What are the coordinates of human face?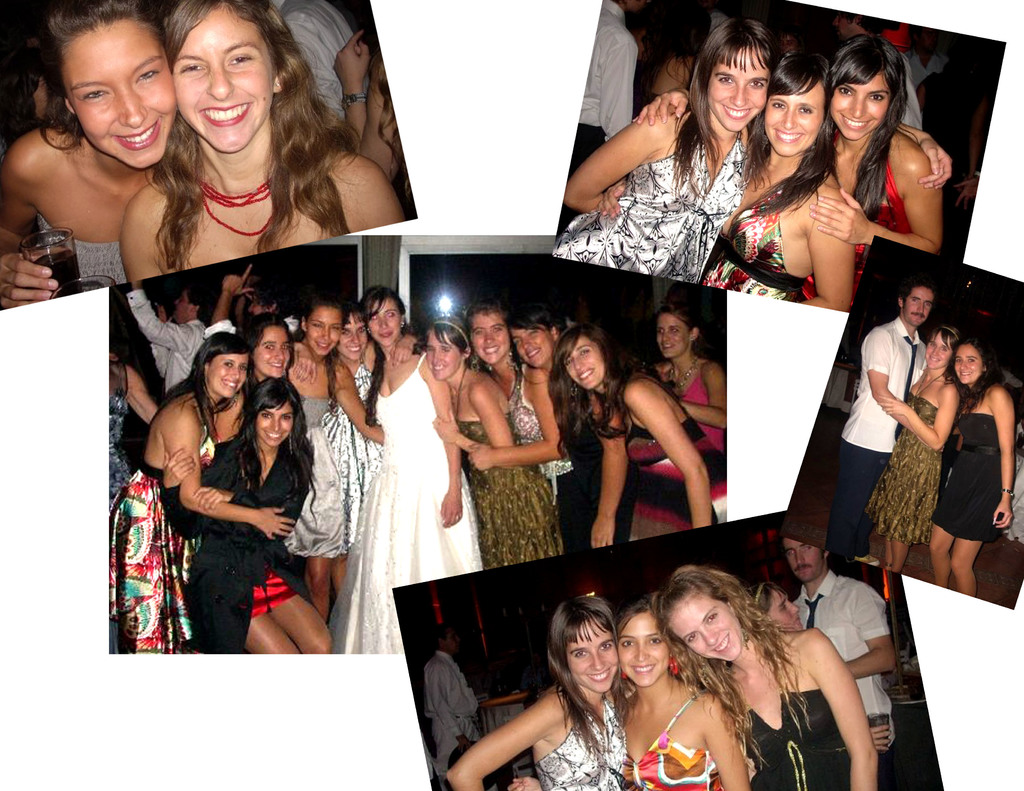
(781,538,826,582).
